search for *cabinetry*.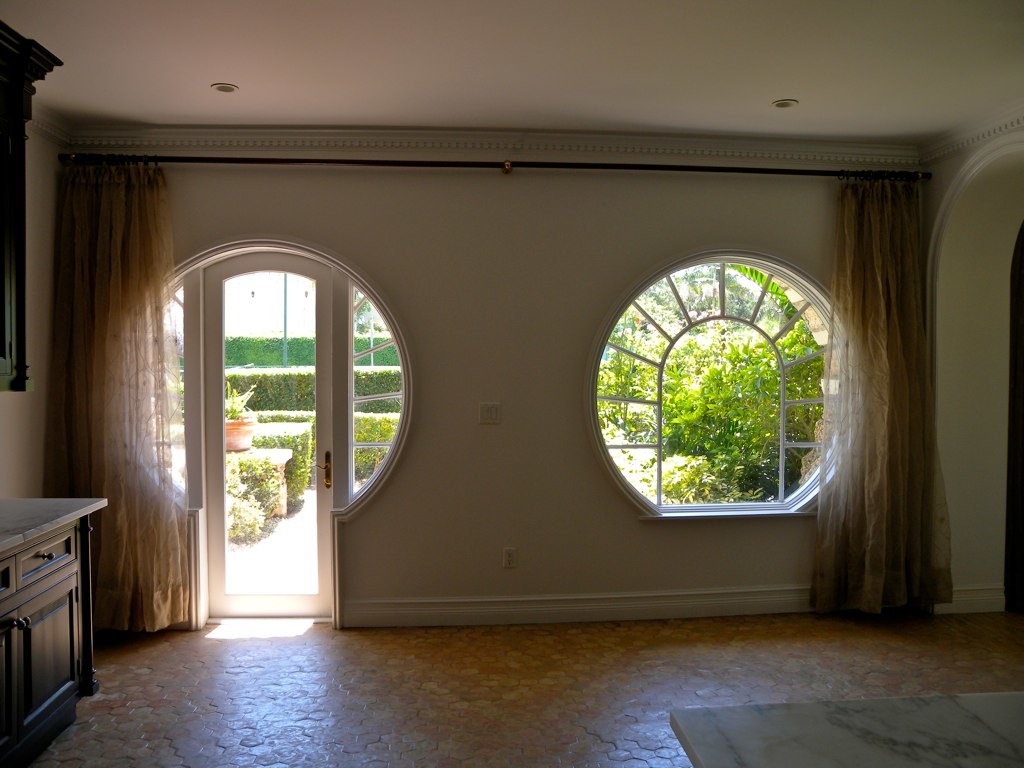
Found at detection(0, 457, 108, 739).
